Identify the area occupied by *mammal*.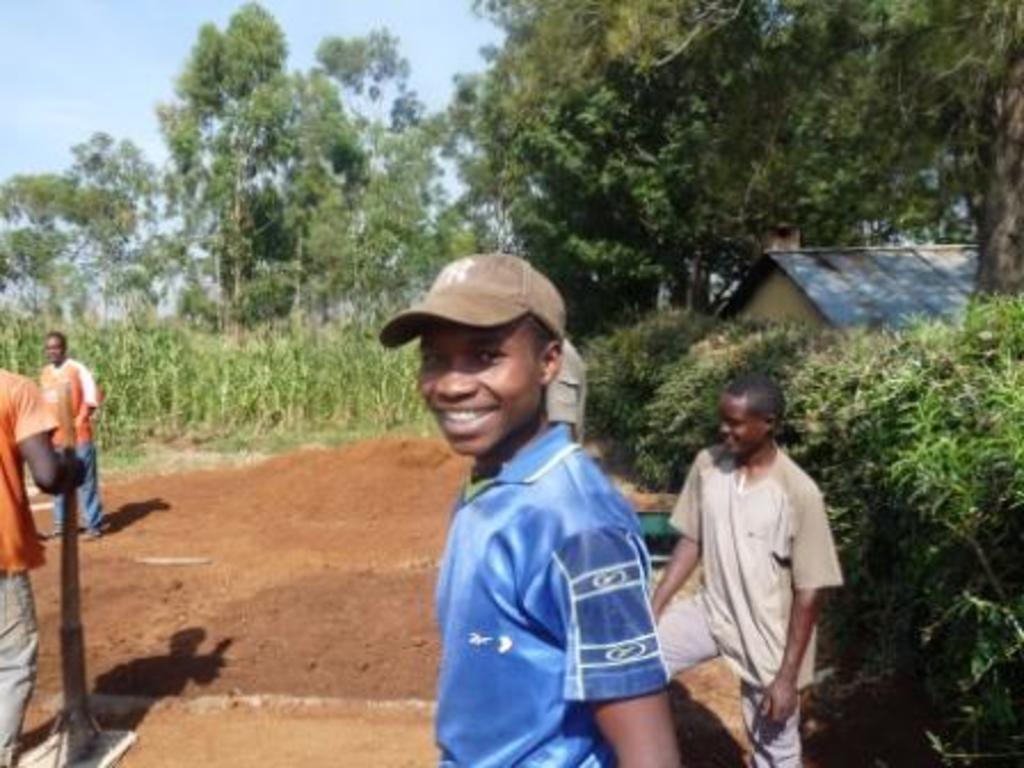
Area: 0:357:80:766.
